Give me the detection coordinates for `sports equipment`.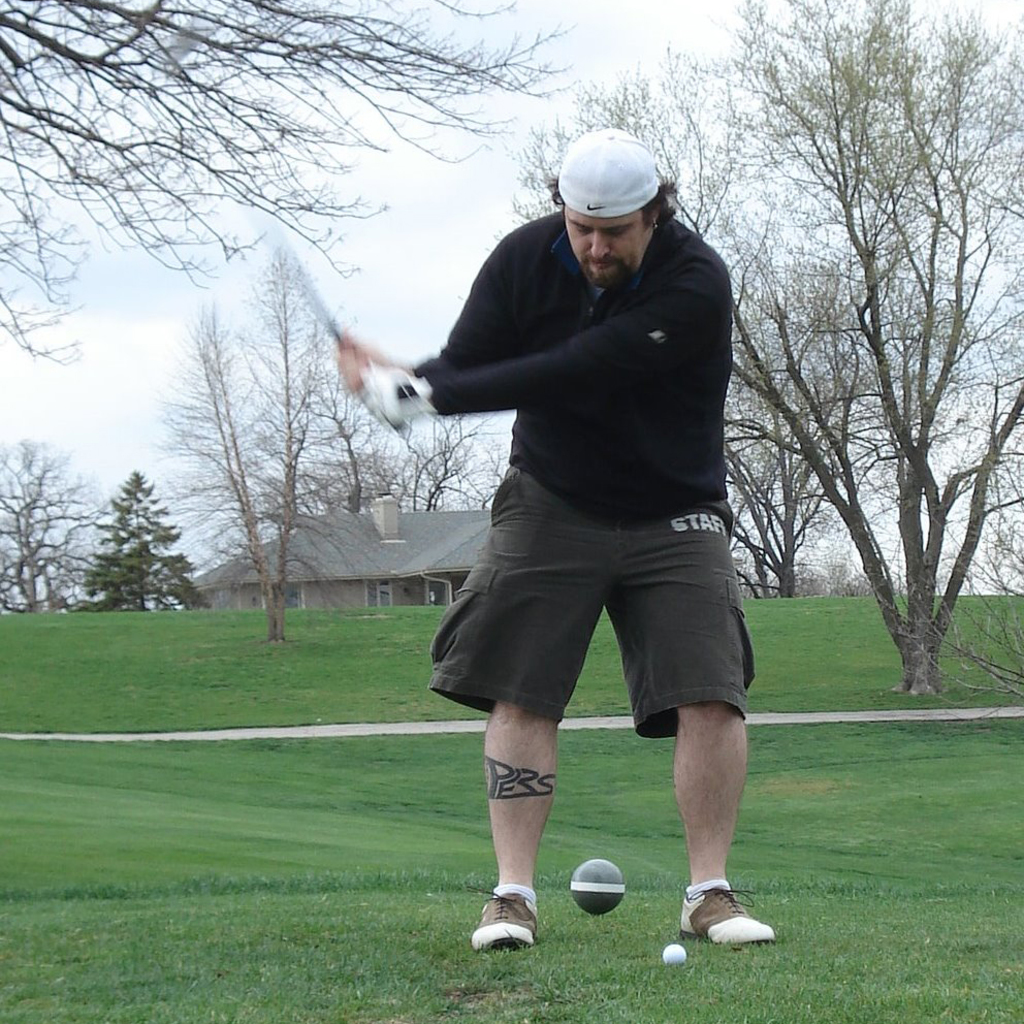
665:943:684:961.
